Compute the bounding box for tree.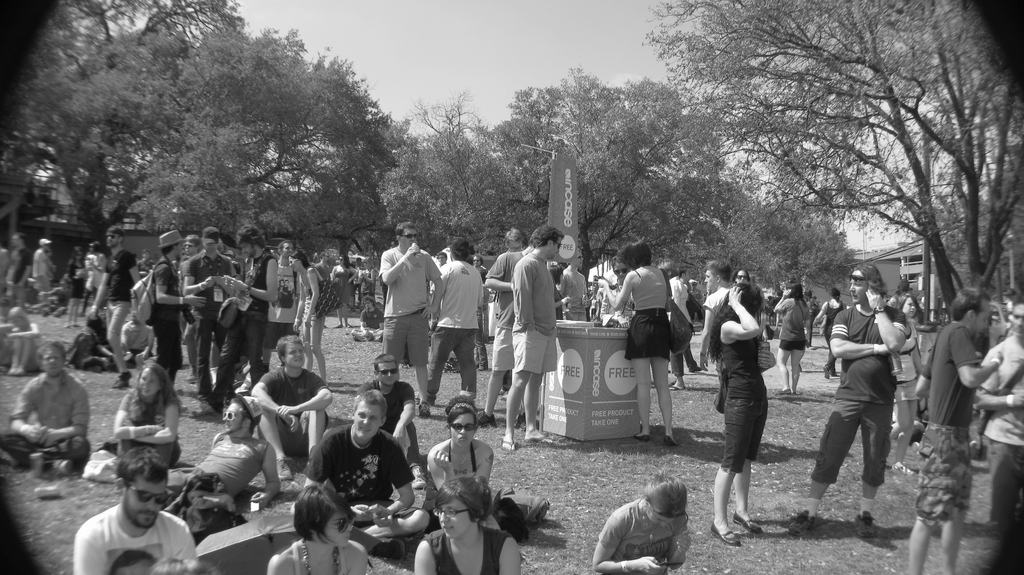
region(650, 165, 856, 294).
